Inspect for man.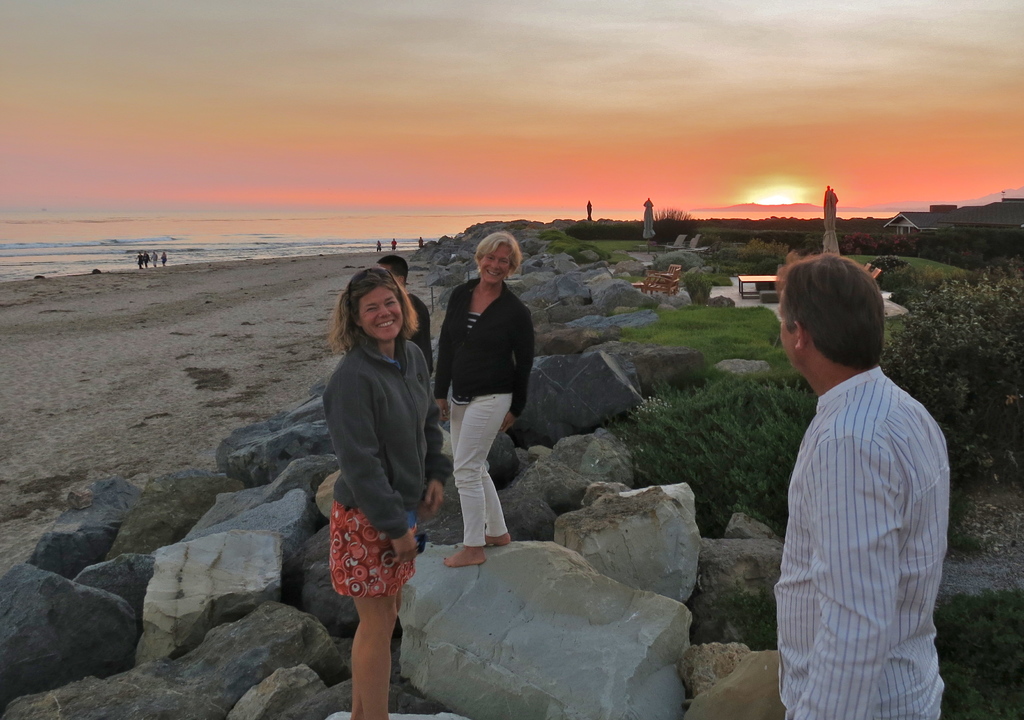
Inspection: box=[380, 254, 438, 368].
